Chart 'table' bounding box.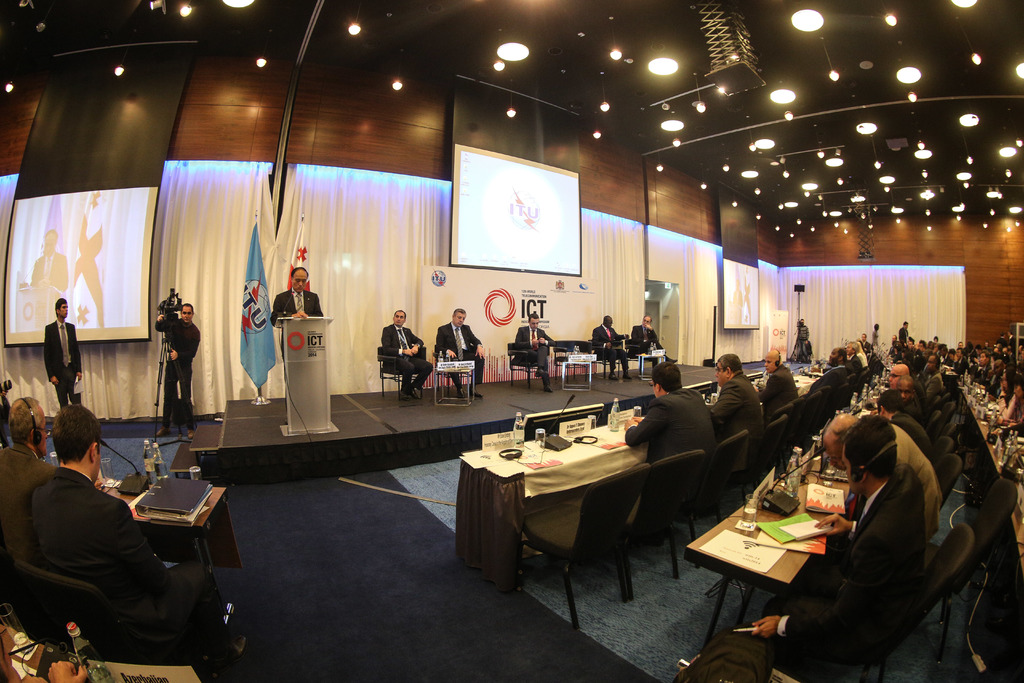
Charted: (681,418,883,664).
